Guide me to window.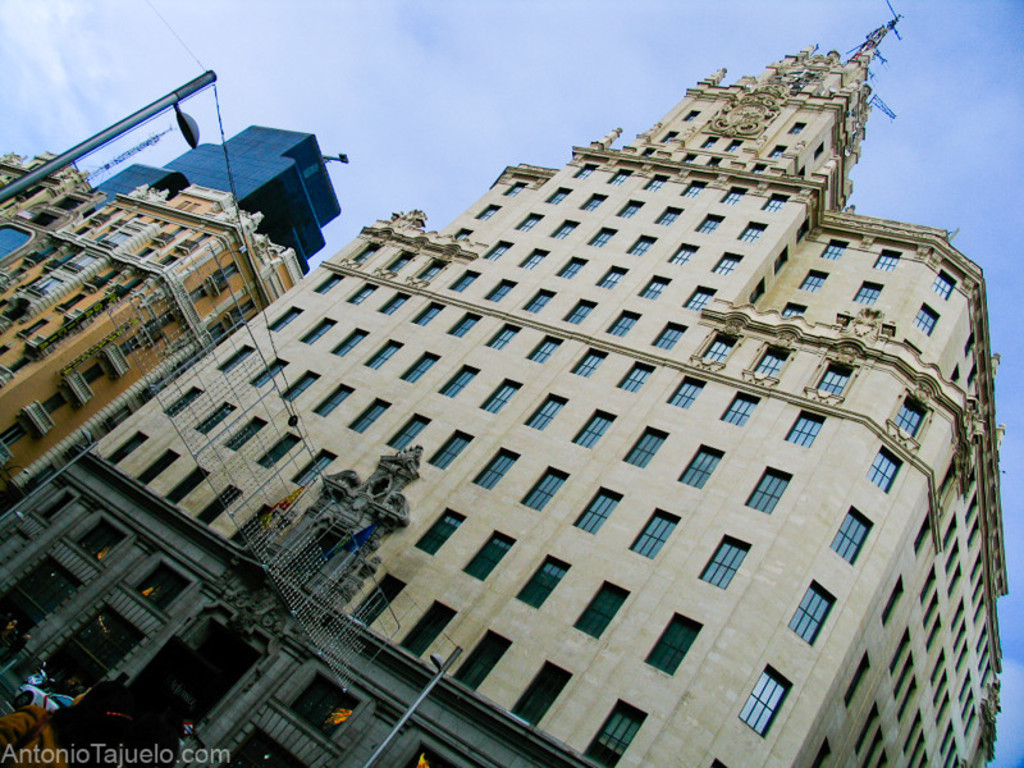
Guidance: (570,485,626,538).
